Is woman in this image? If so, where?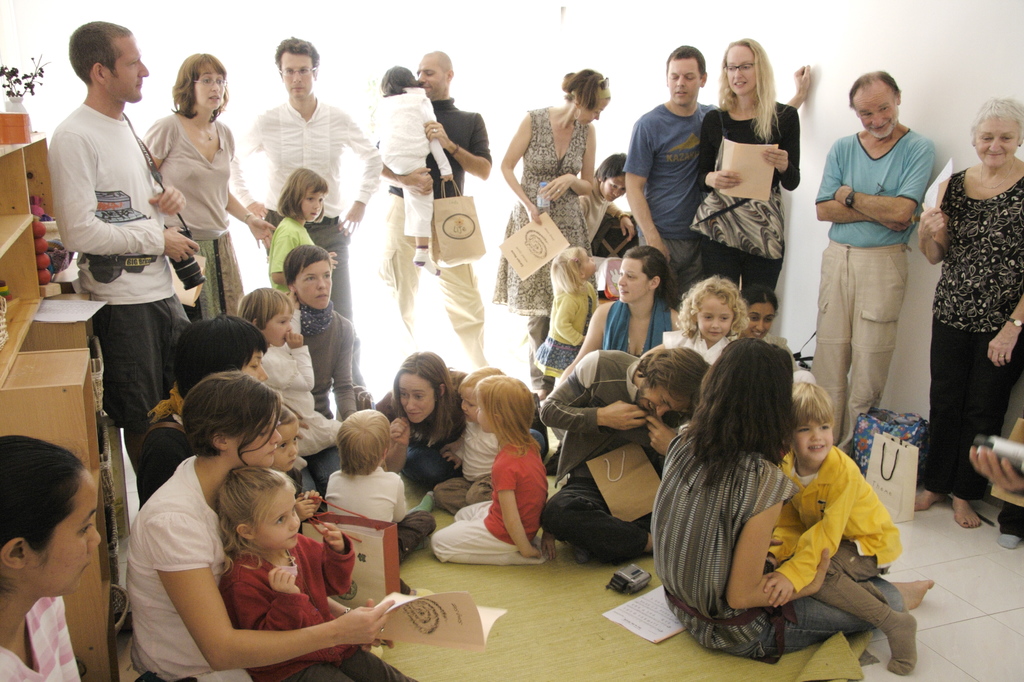
Yes, at [x1=372, y1=342, x2=485, y2=486].
